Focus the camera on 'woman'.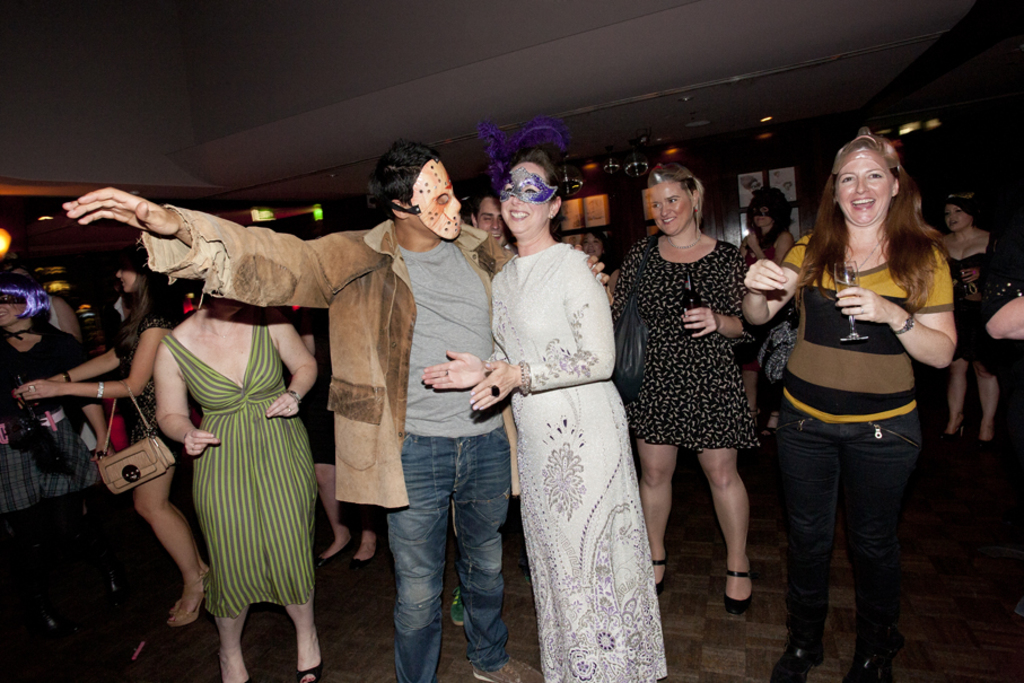
Focus region: locate(597, 168, 745, 619).
